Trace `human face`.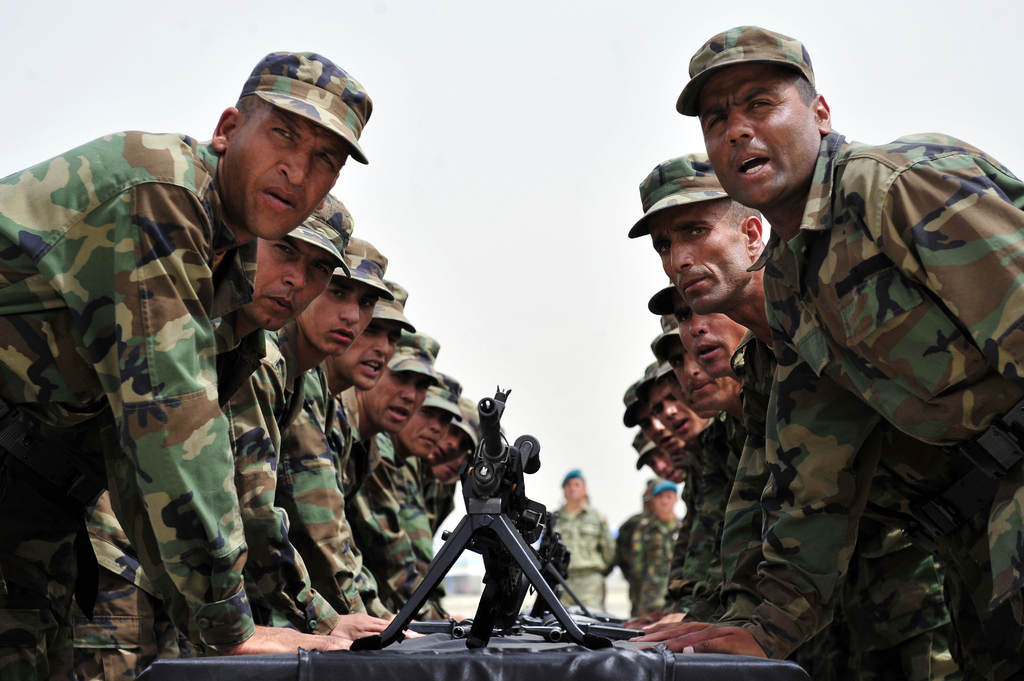
Traced to x1=224 y1=104 x2=346 y2=241.
